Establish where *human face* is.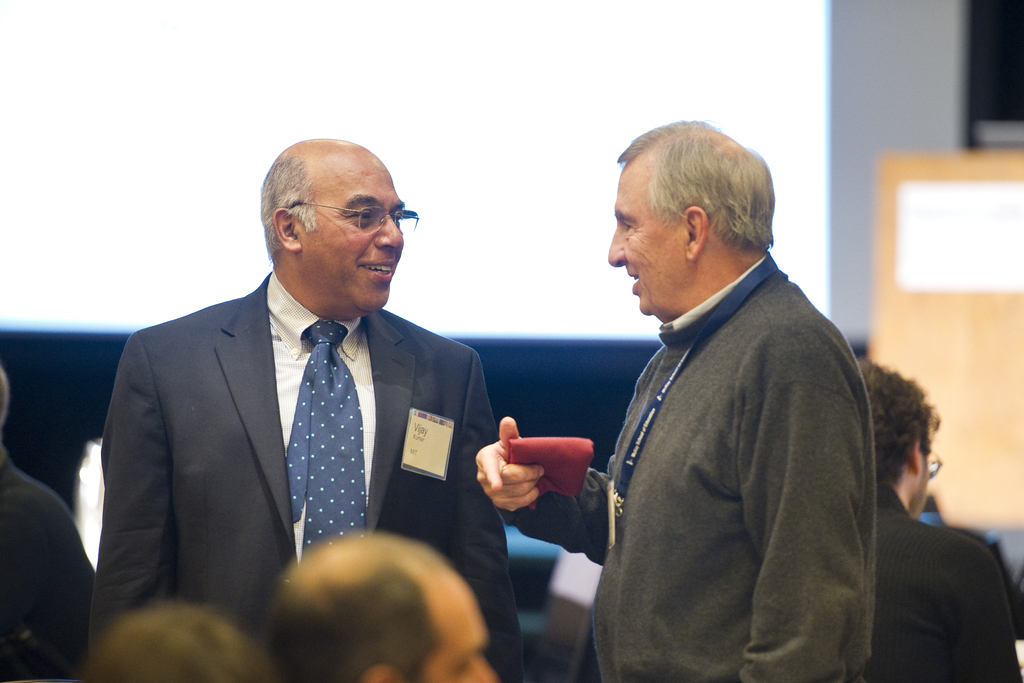
Established at bbox=(305, 168, 404, 317).
